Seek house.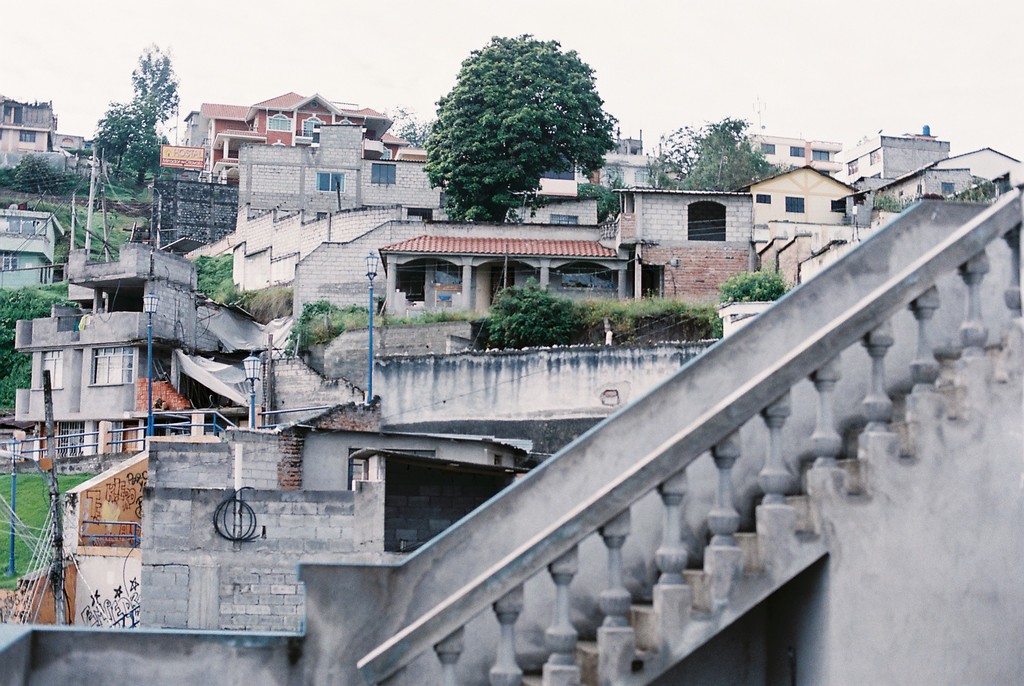
x1=52, y1=345, x2=675, y2=636.
